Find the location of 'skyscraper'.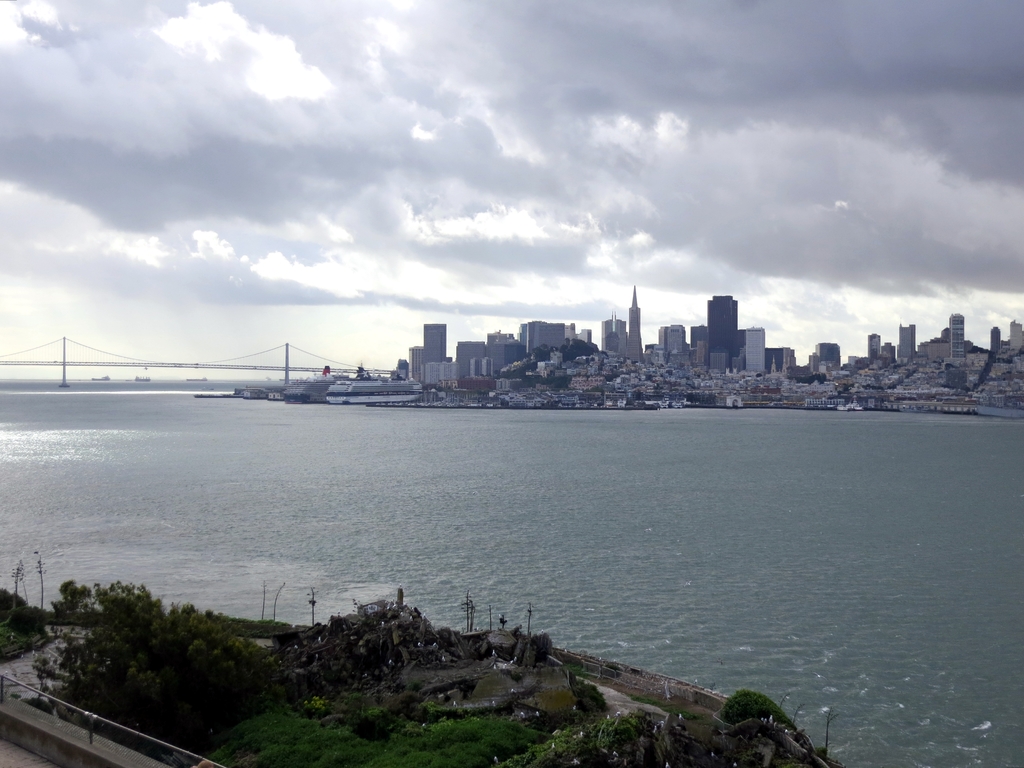
Location: bbox(419, 321, 445, 369).
